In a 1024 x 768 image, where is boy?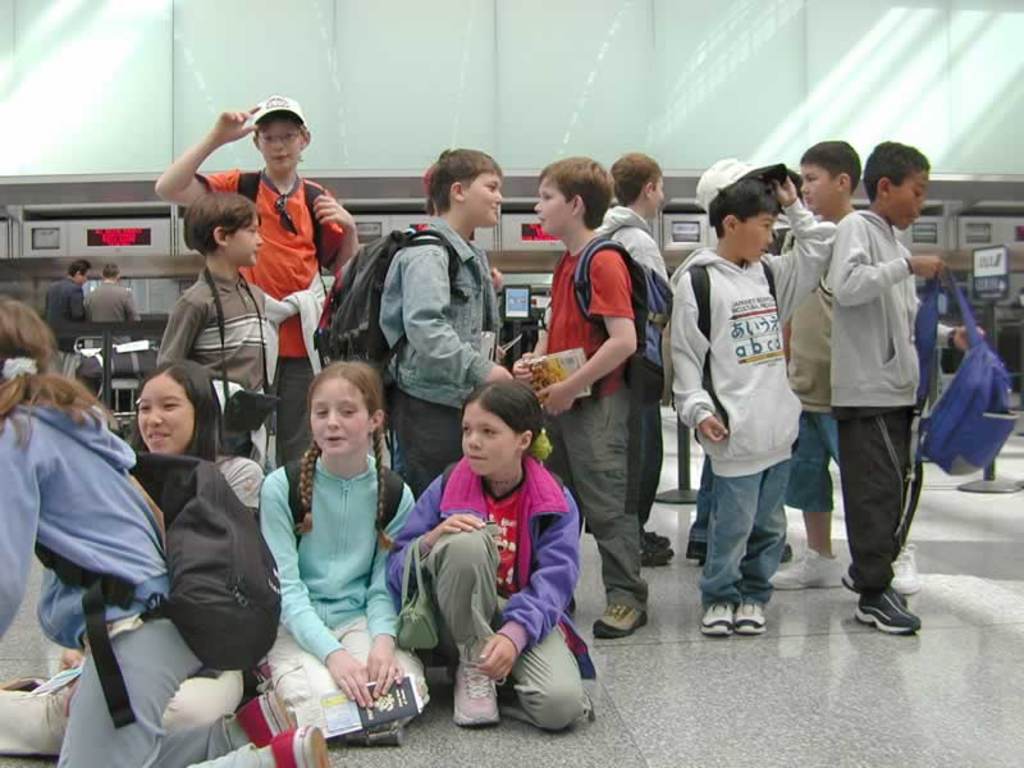
(left=774, top=140, right=918, bottom=593).
